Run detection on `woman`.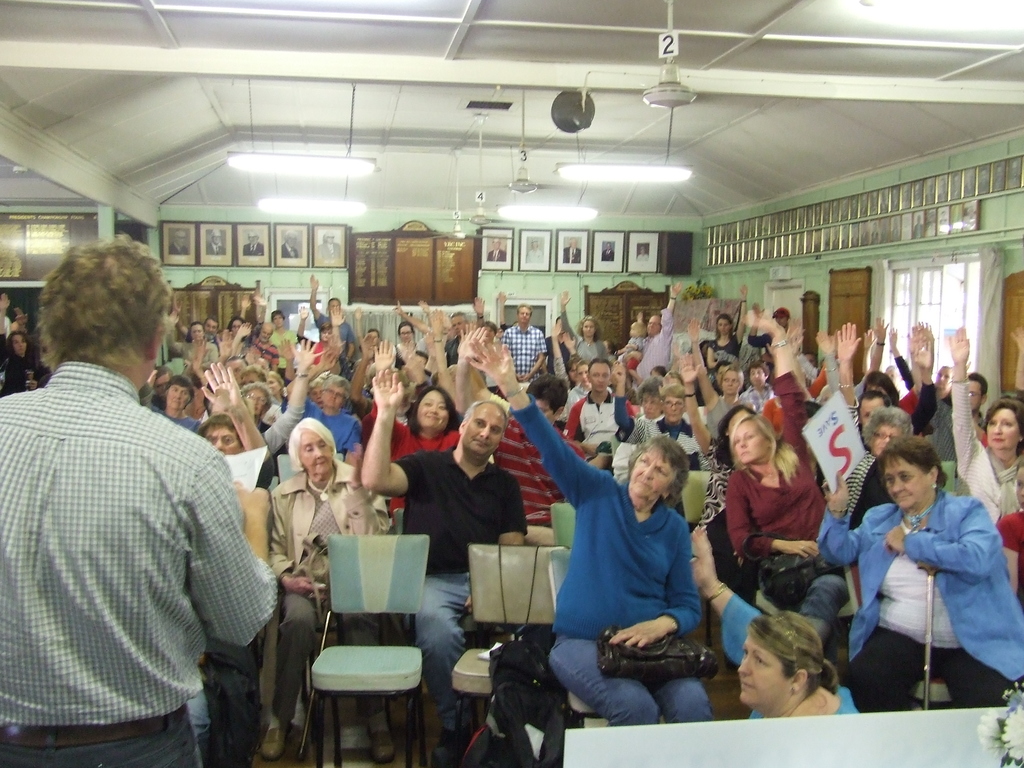
Result: [left=684, top=317, right=753, bottom=438].
